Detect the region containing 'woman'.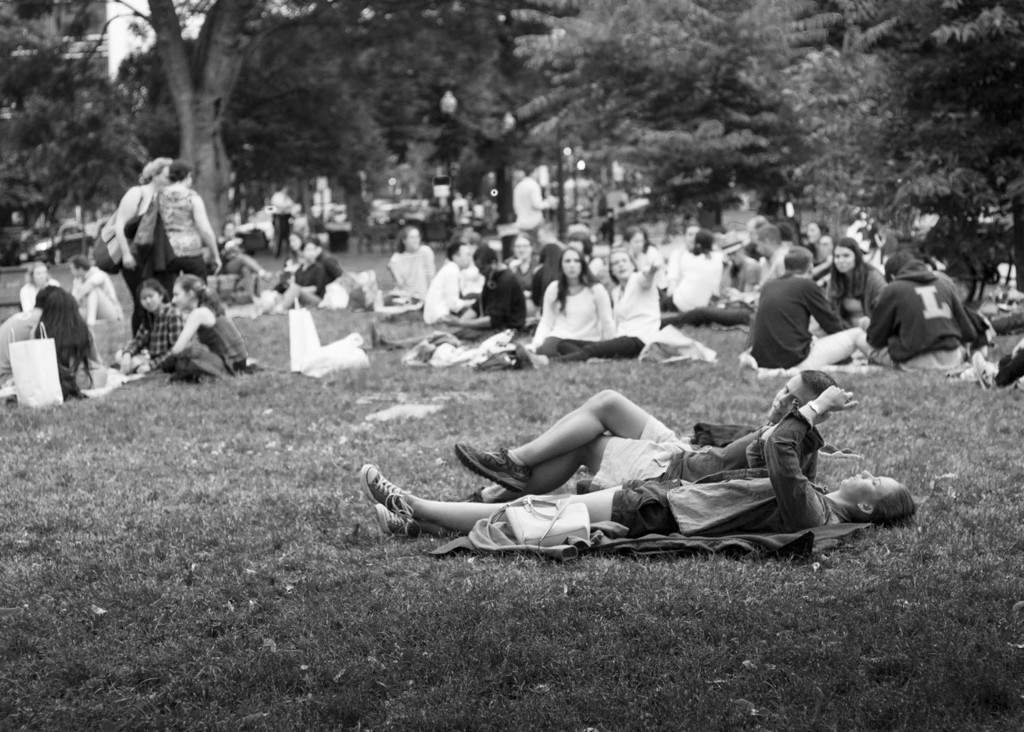
crop(828, 238, 896, 326).
